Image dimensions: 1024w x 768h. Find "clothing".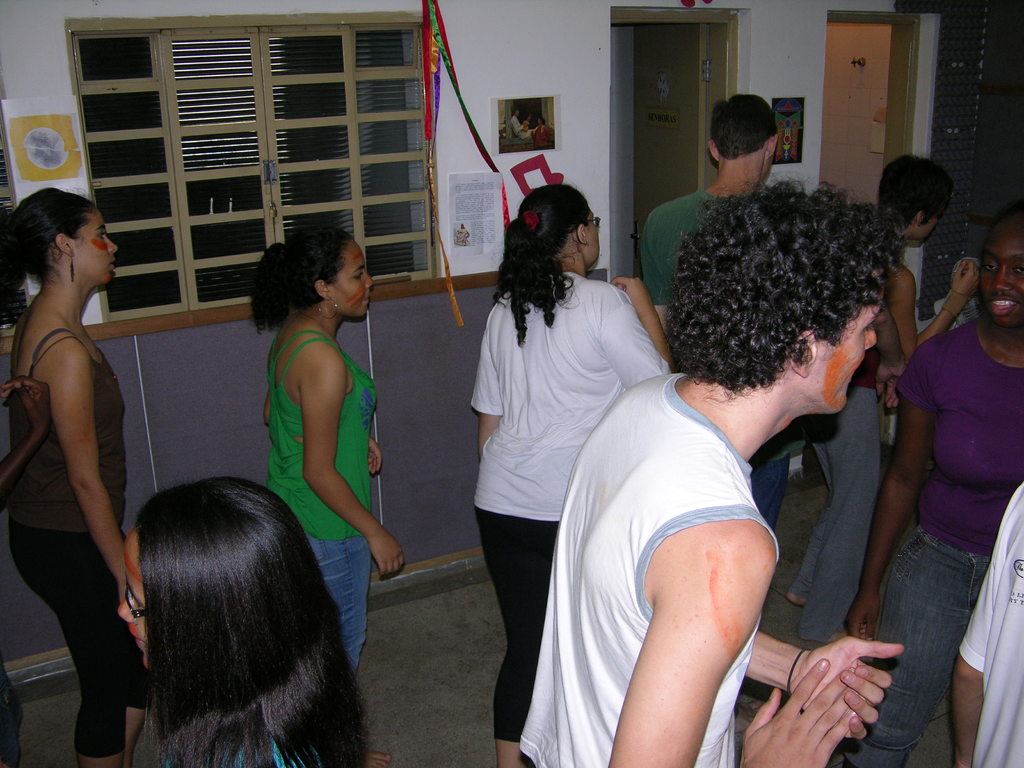
[left=639, top=188, right=807, bottom=521].
